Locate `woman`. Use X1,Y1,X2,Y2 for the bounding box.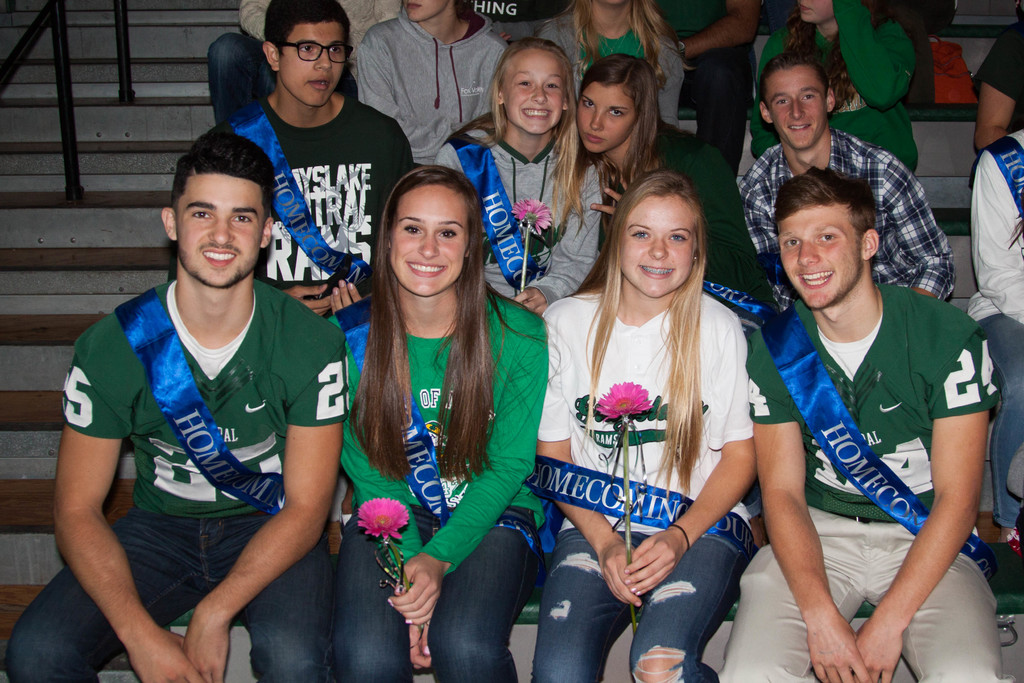
529,113,782,682.
